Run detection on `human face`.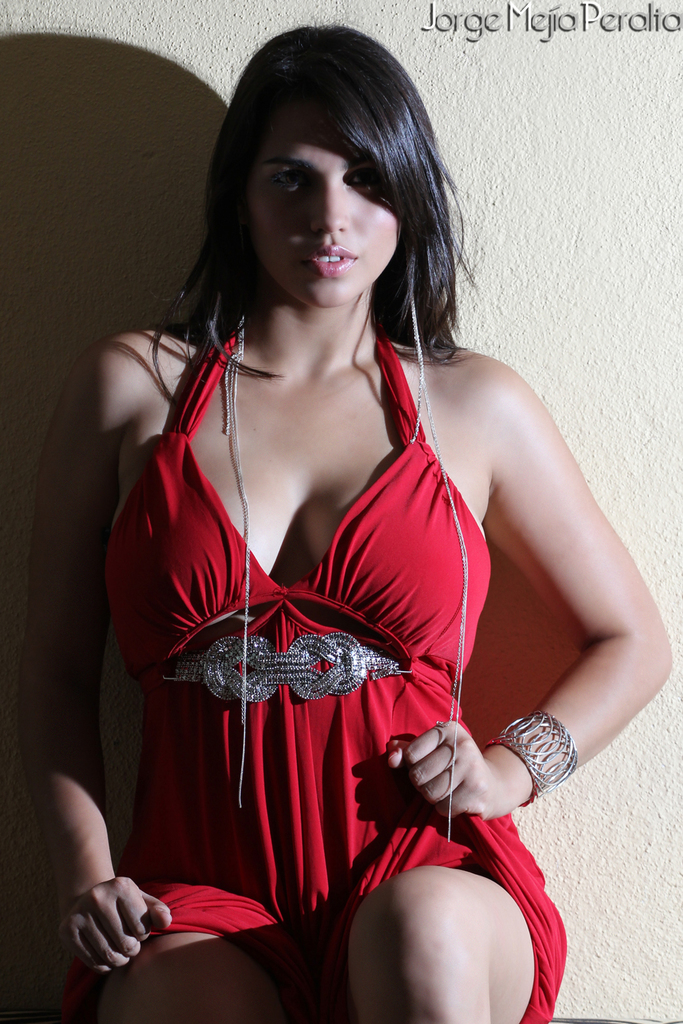
Result: 247:119:396:311.
